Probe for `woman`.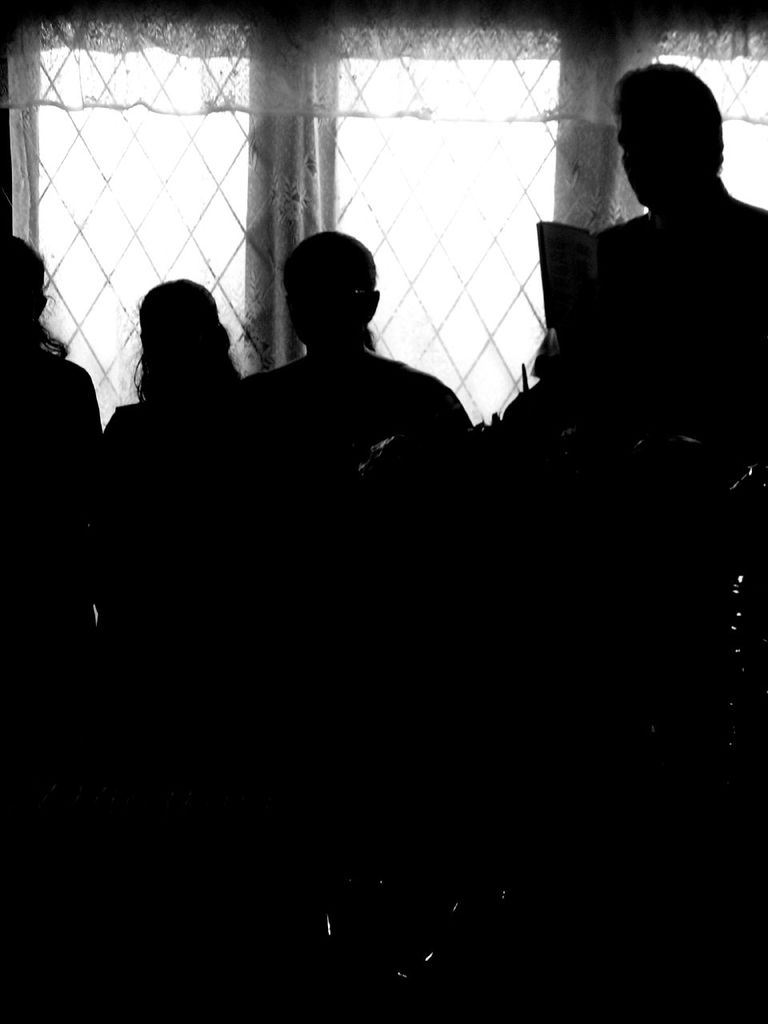
Probe result: {"x1": 93, "y1": 280, "x2": 242, "y2": 630}.
